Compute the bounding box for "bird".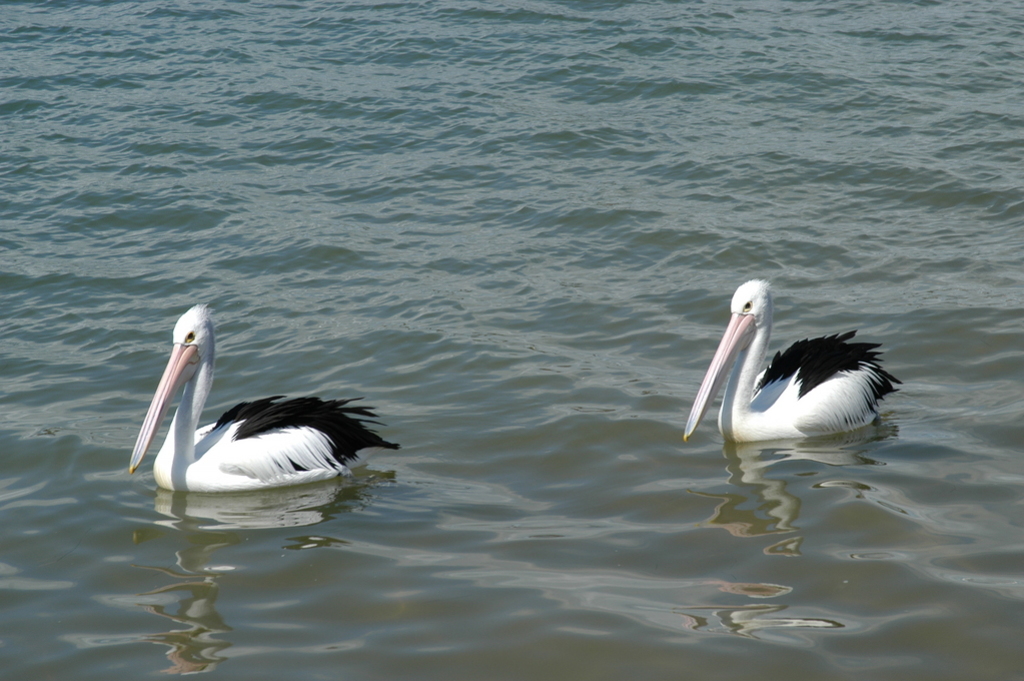
l=675, t=275, r=906, b=457.
